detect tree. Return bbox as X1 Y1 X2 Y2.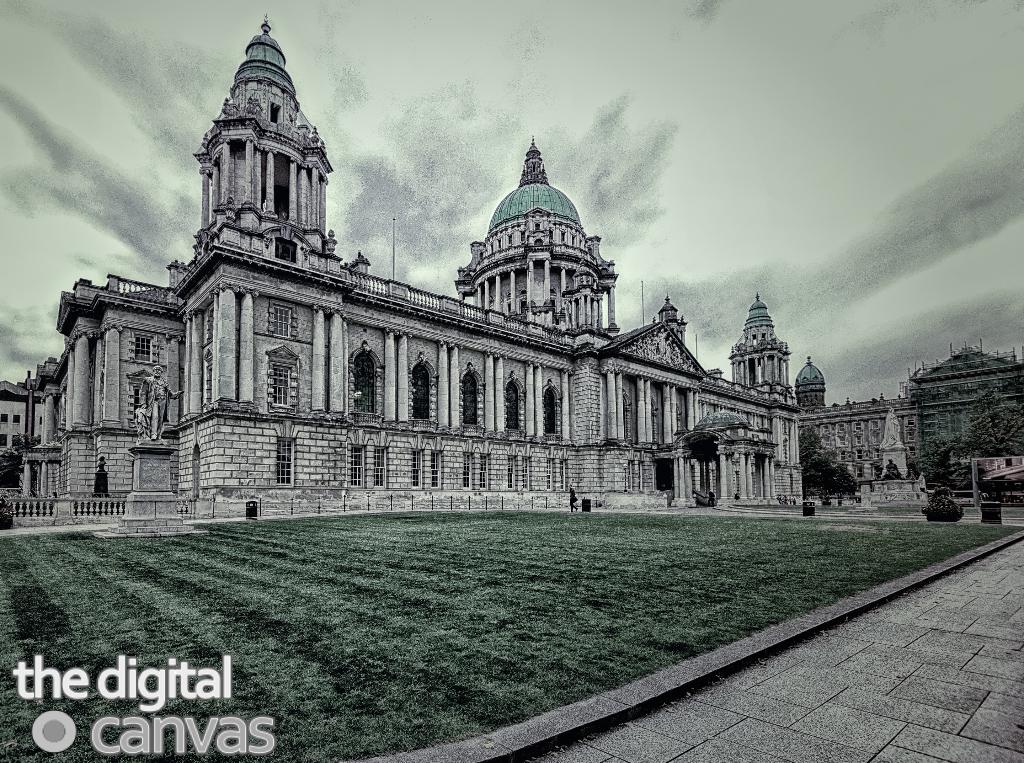
808 453 858 507.
